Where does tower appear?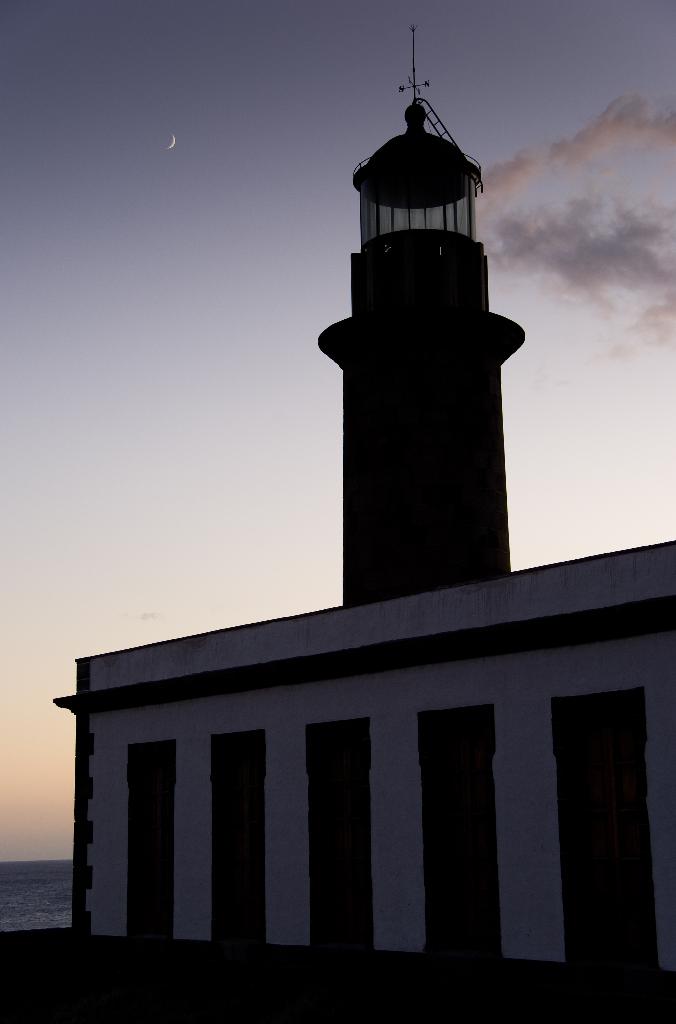
Appears at crop(310, 108, 543, 623).
